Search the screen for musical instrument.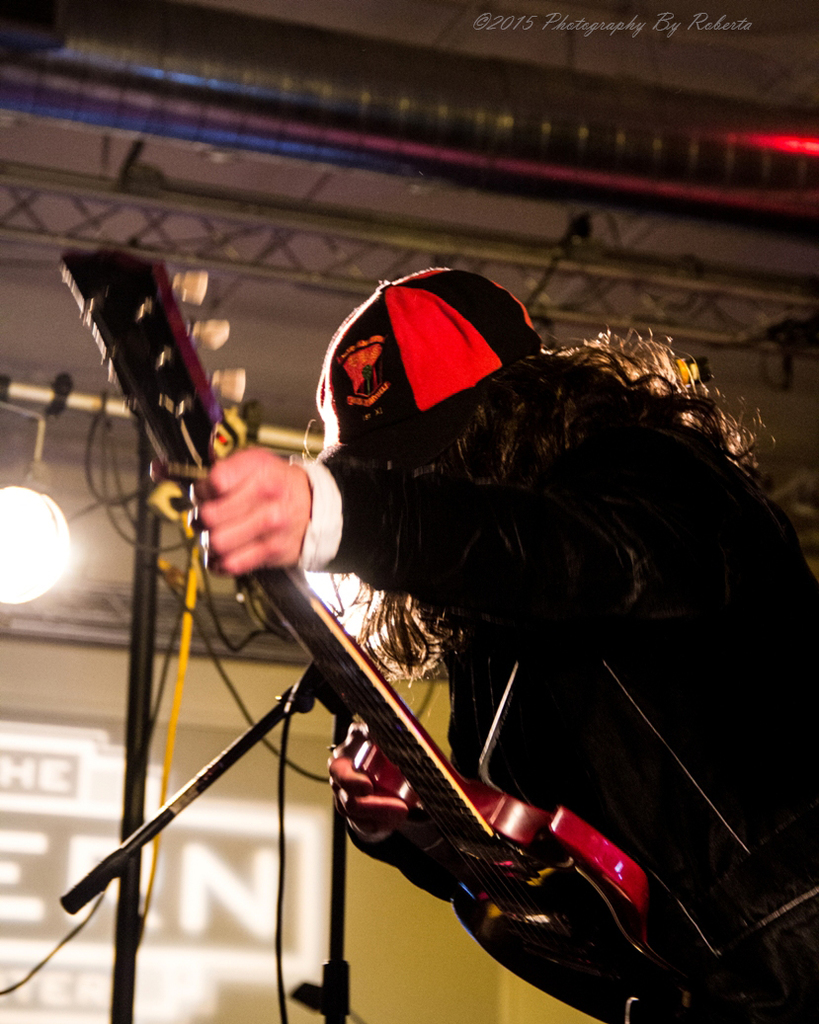
Found at (x1=57, y1=244, x2=818, y2=1023).
